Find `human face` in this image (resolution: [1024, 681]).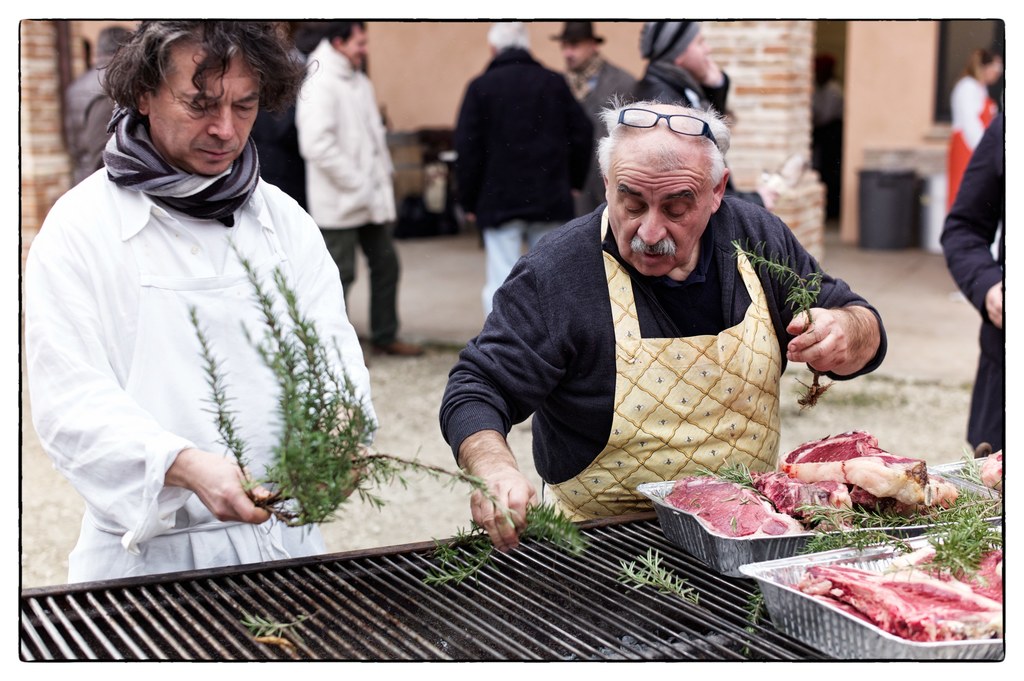
[x1=604, y1=126, x2=711, y2=275].
